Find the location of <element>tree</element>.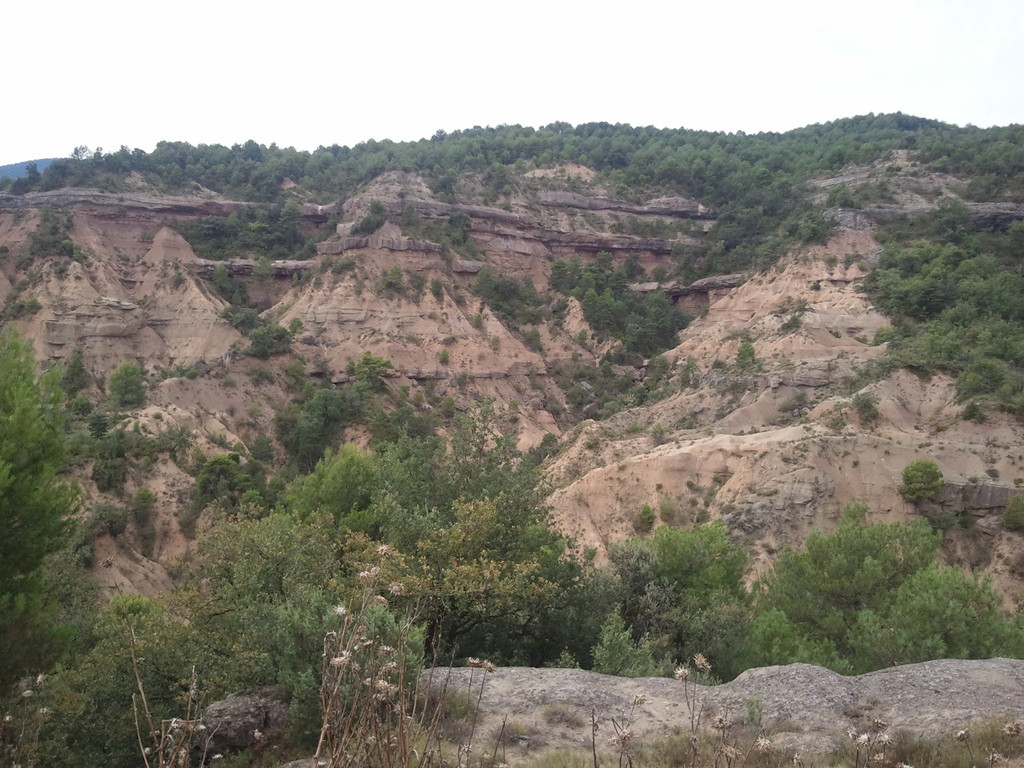
Location: bbox=(99, 359, 156, 416).
